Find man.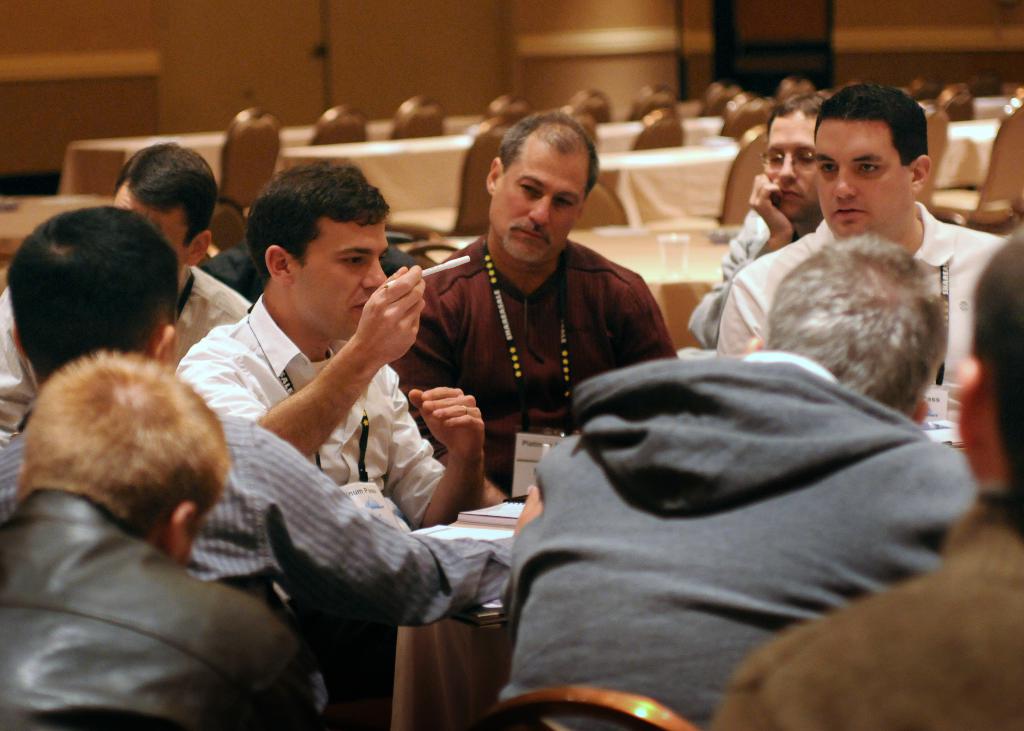
[x1=1, y1=344, x2=326, y2=730].
